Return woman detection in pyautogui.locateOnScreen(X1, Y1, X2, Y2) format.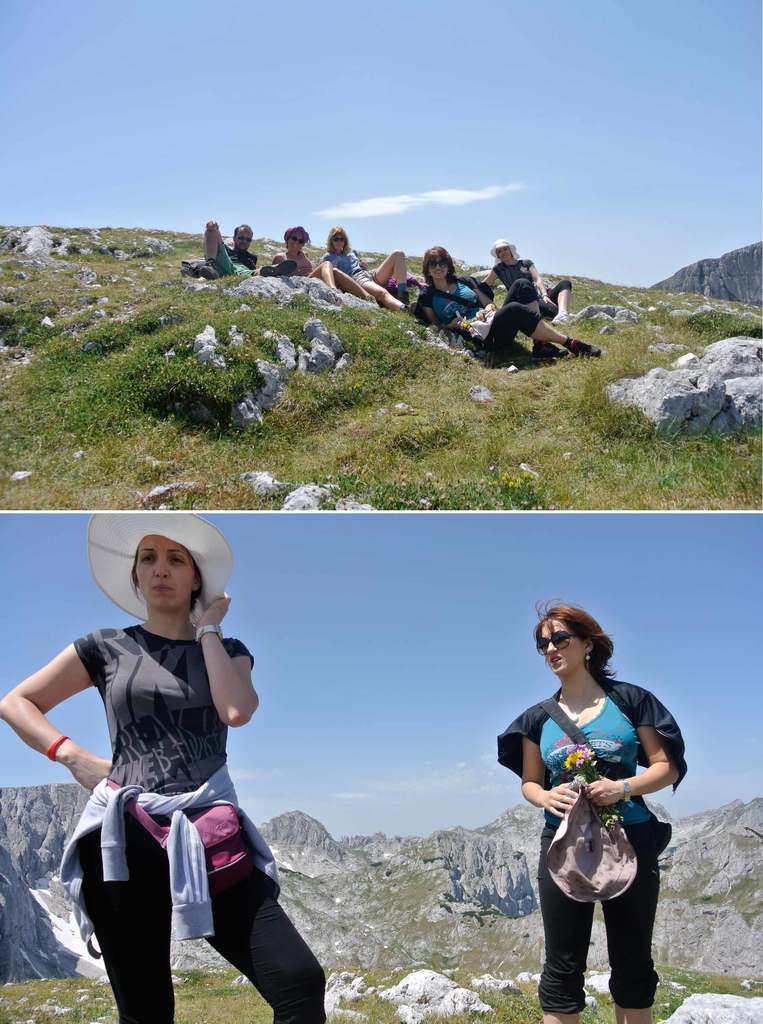
pyautogui.locateOnScreen(486, 239, 574, 328).
